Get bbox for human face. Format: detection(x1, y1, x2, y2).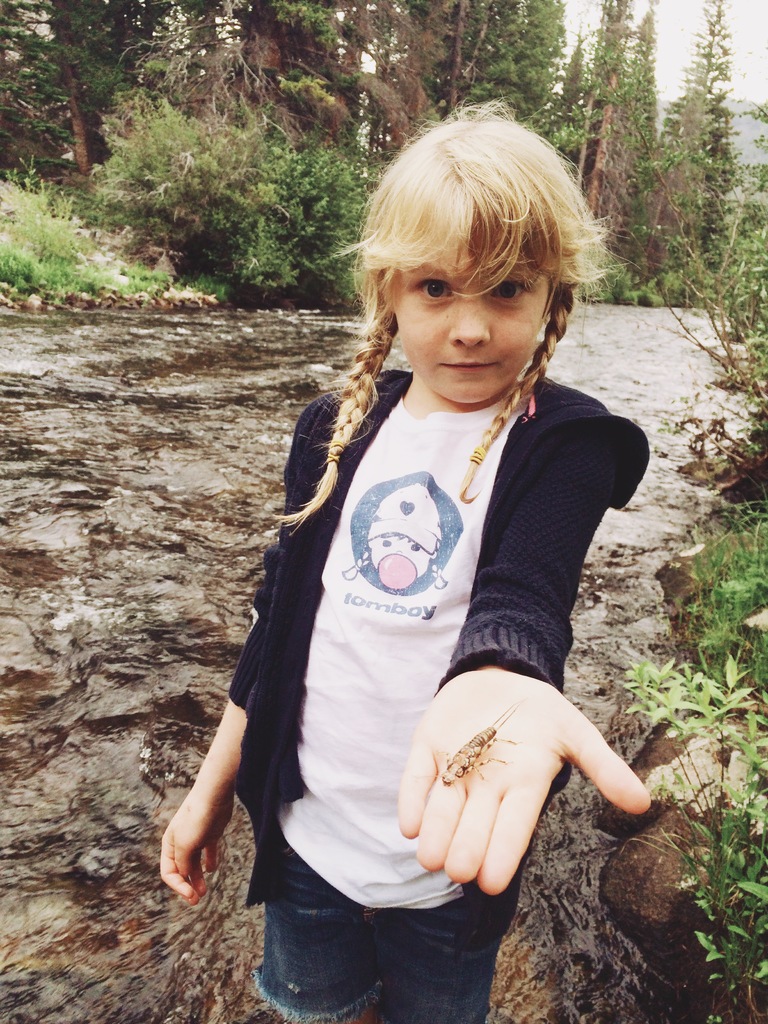
detection(390, 218, 550, 403).
